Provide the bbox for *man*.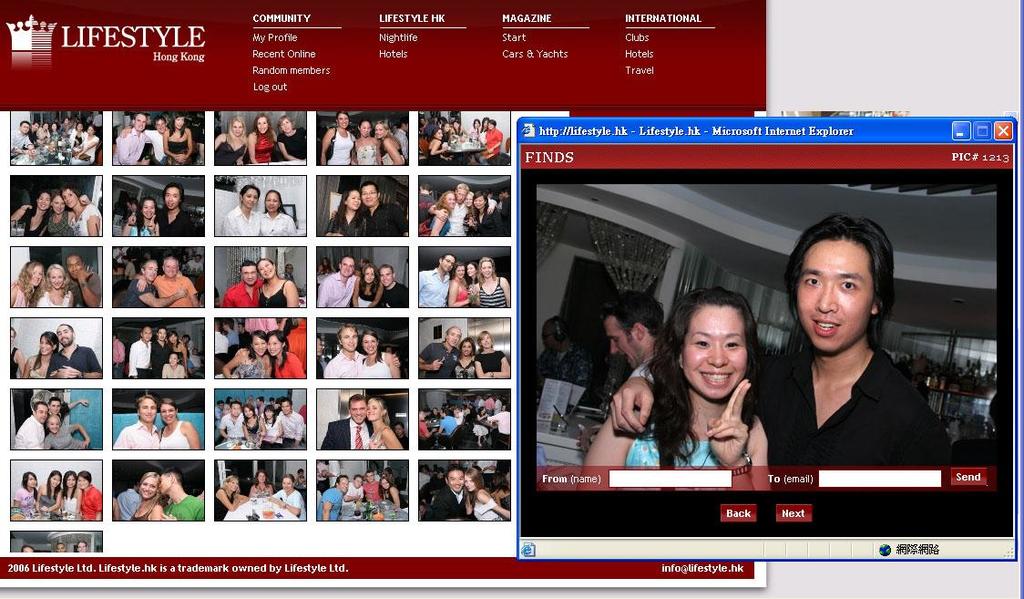
(377,267,405,308).
